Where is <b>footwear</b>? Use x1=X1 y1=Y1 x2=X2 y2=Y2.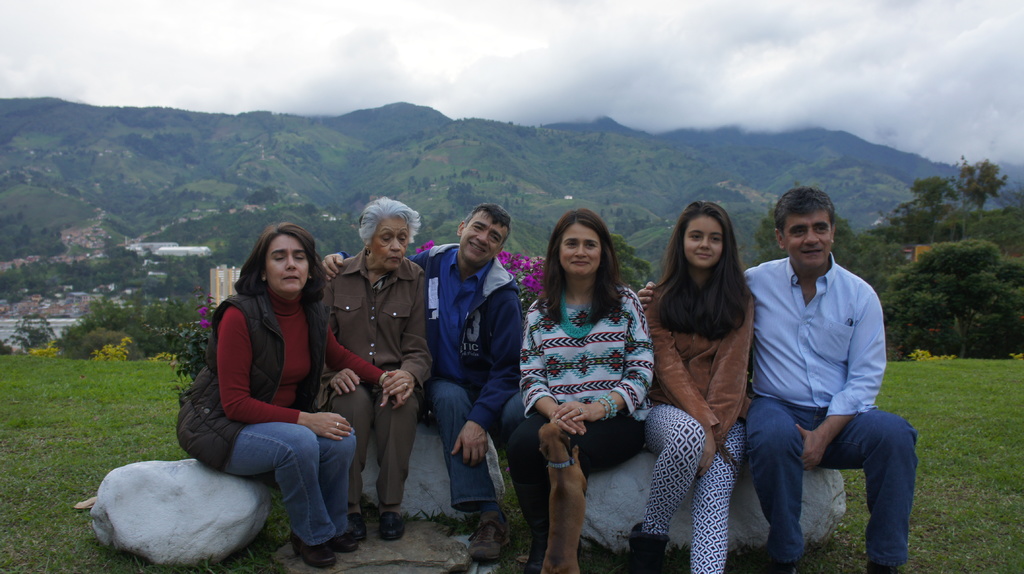
x1=344 y1=509 x2=372 y2=536.
